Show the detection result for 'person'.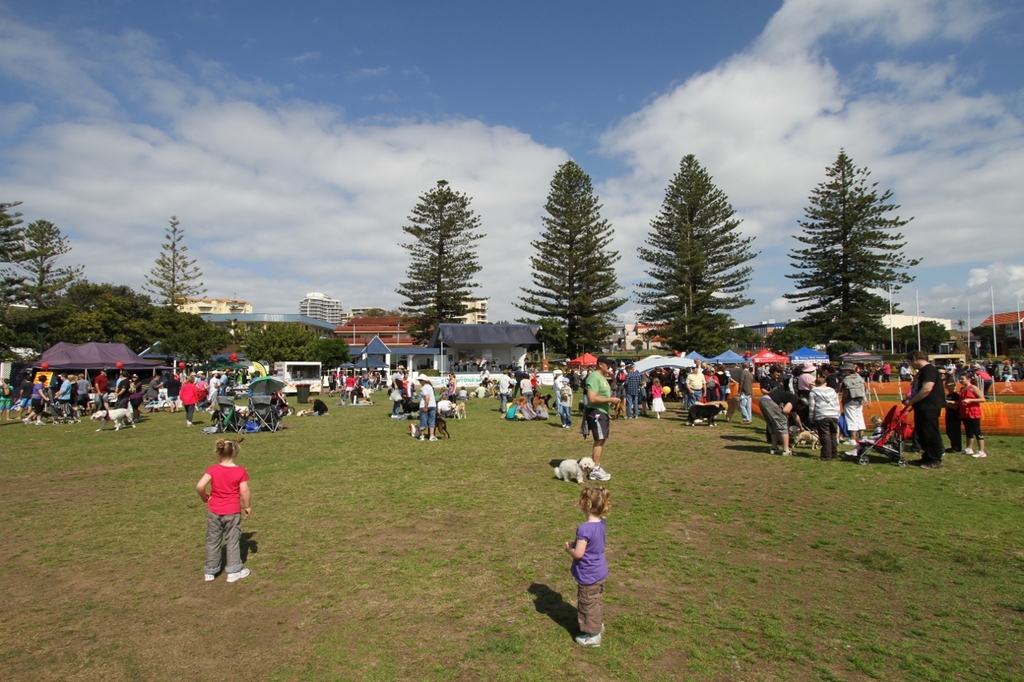
locate(862, 414, 886, 442).
